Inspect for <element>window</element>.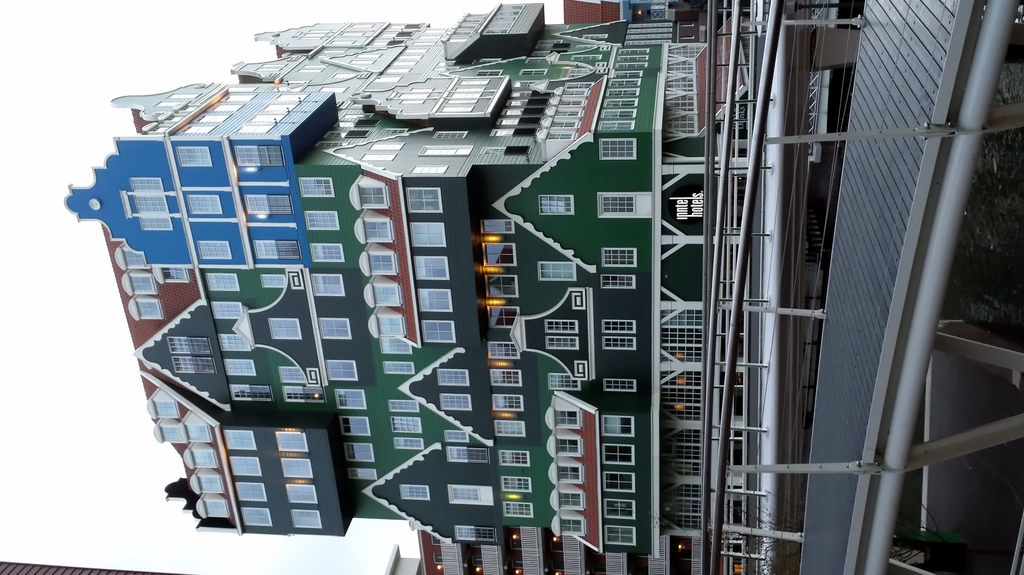
Inspection: BBox(279, 457, 314, 478).
